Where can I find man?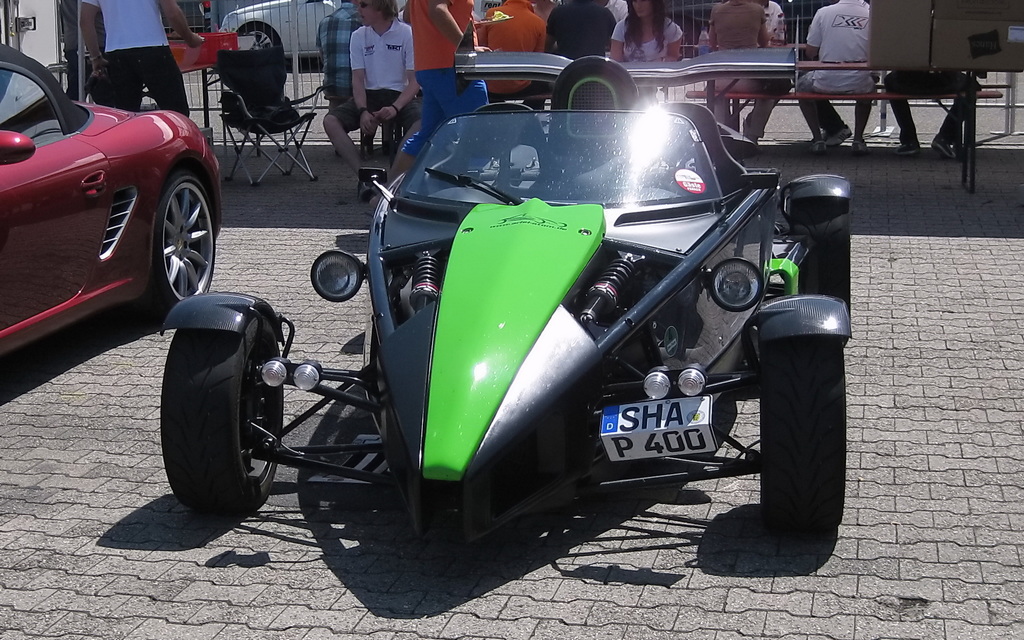
You can find it at [81, 0, 211, 118].
